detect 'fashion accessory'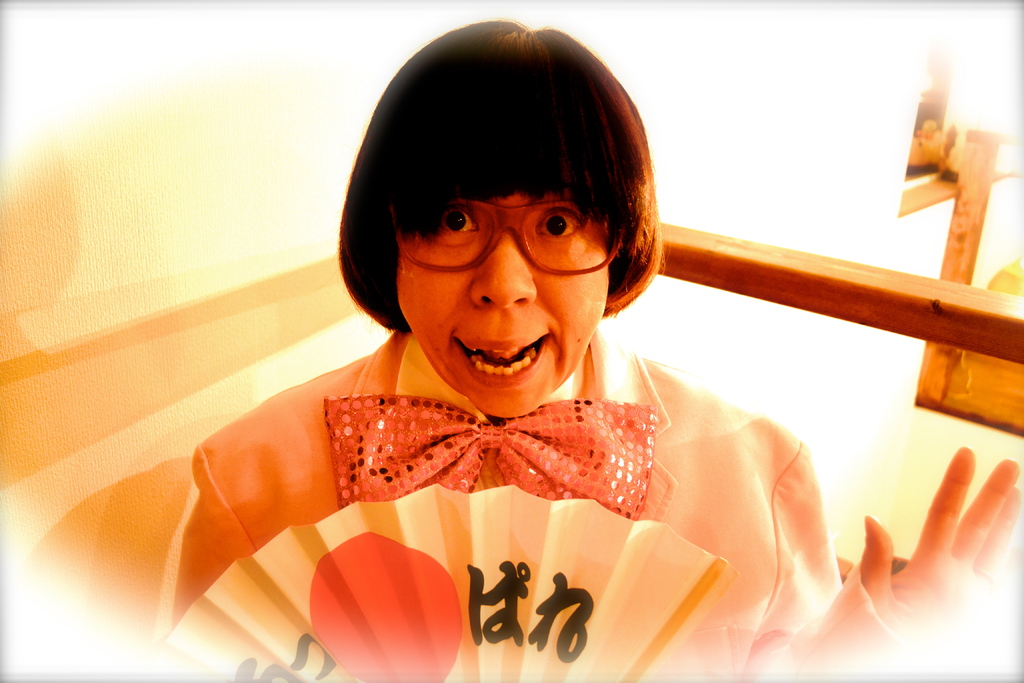
[left=388, top=198, right=626, bottom=274]
